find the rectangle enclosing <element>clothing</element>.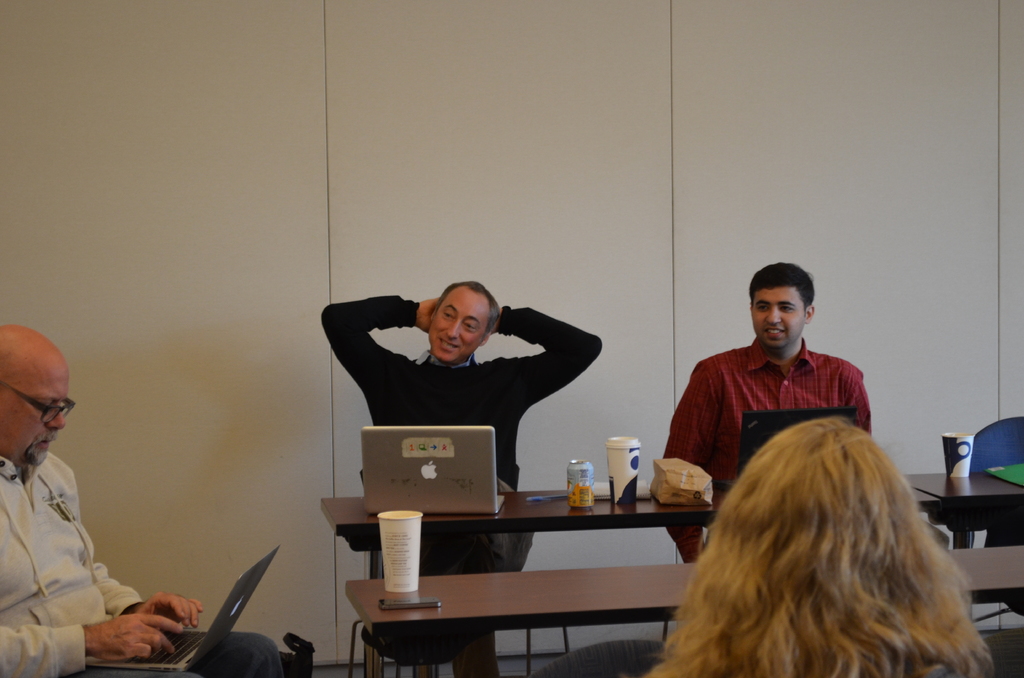
bbox=[159, 630, 297, 677].
